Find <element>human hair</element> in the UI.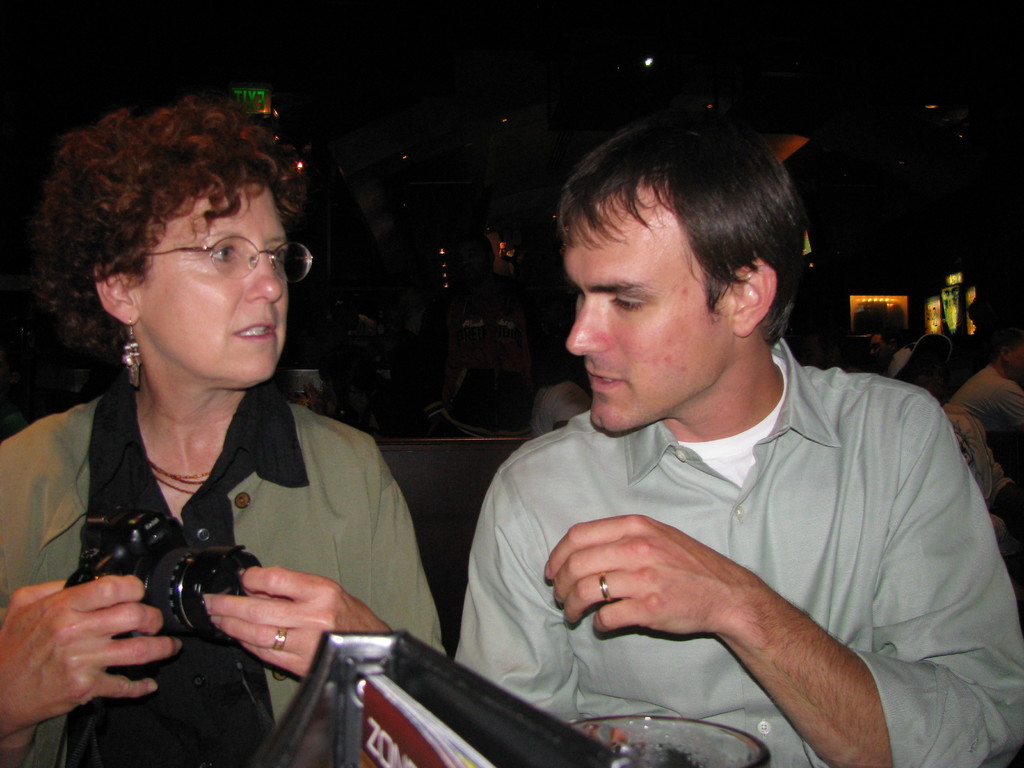
UI element at [x1=38, y1=76, x2=314, y2=337].
